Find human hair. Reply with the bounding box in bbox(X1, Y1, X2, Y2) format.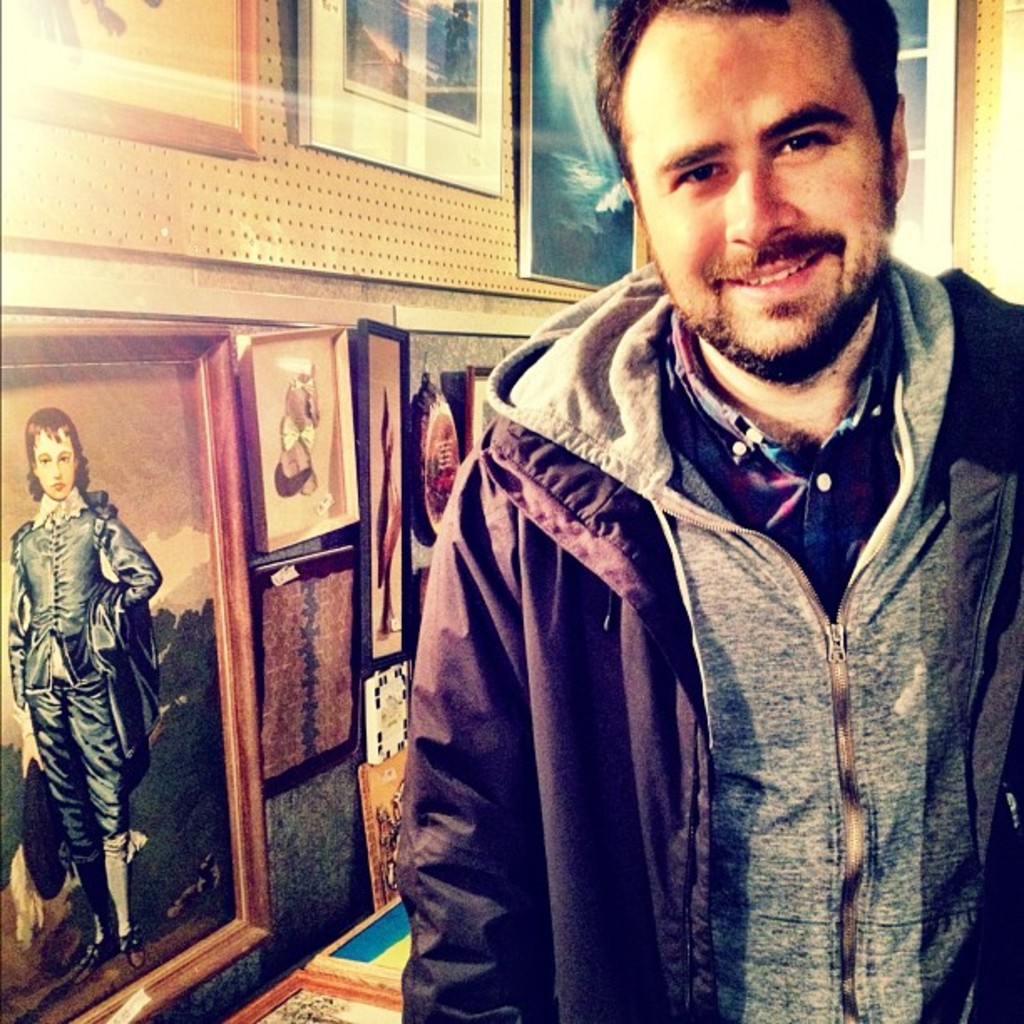
bbox(22, 407, 89, 505).
